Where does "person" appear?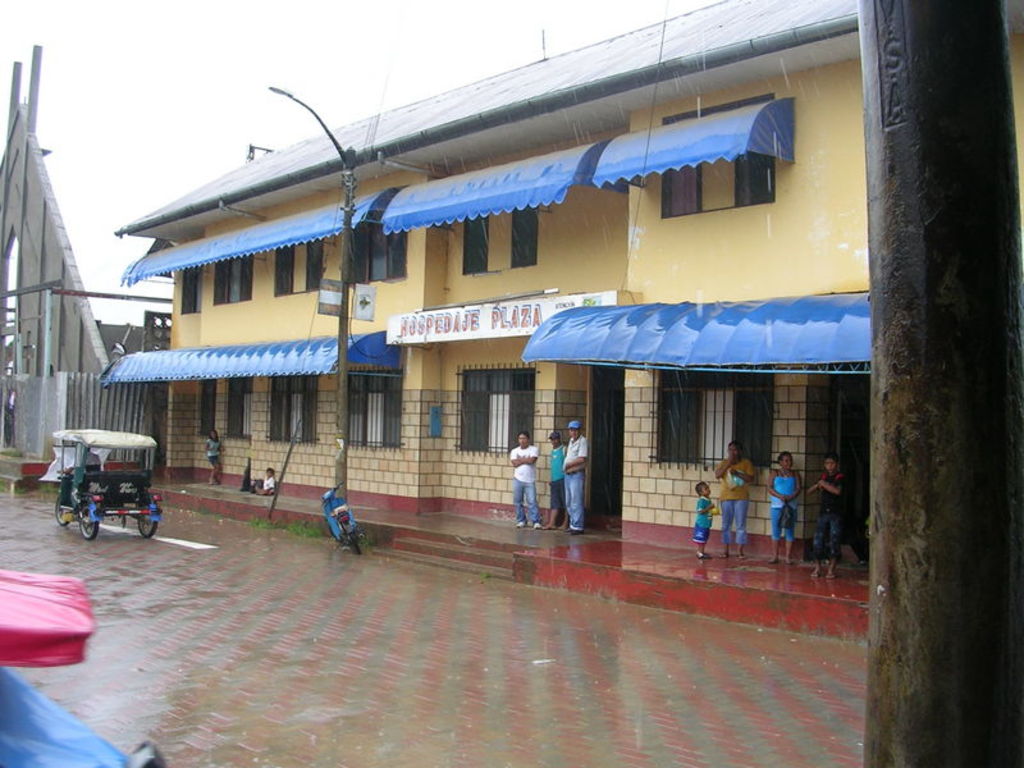
Appears at 212, 428, 220, 467.
